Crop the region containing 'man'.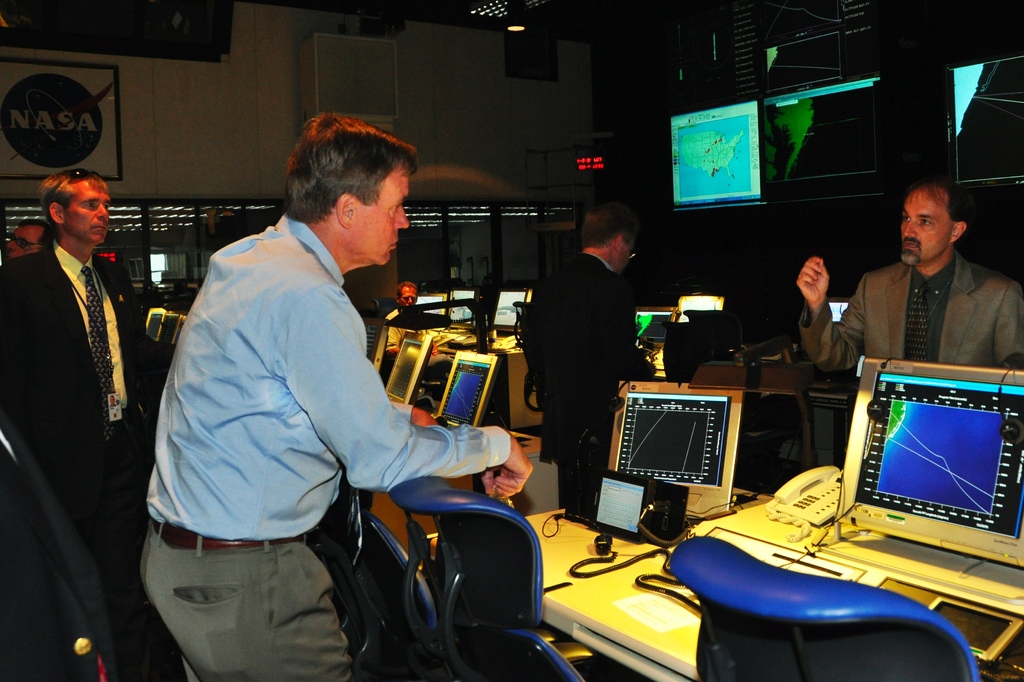
Crop region: box(143, 108, 538, 681).
